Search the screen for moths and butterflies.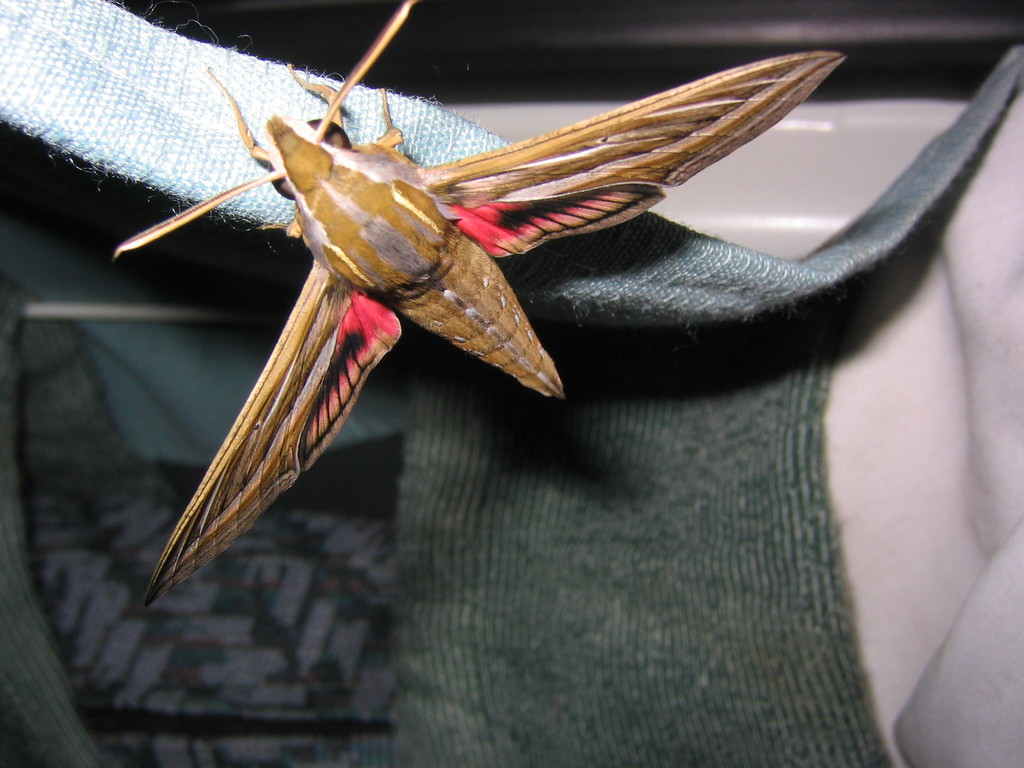
Found at <box>109,0,851,605</box>.
